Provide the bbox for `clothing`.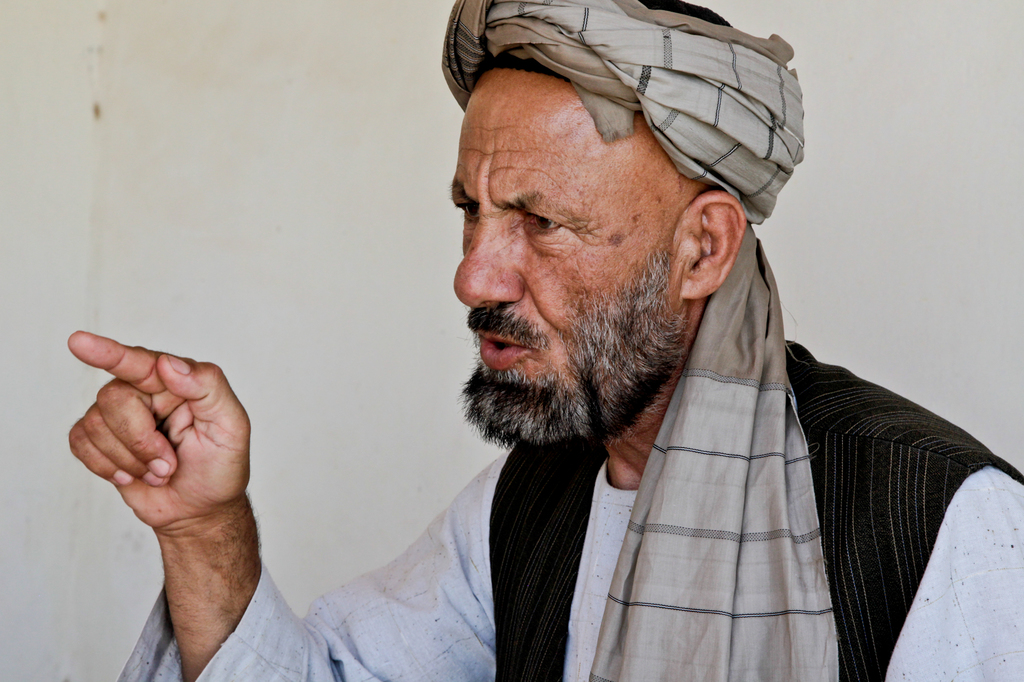
bbox=[118, 434, 1021, 681].
